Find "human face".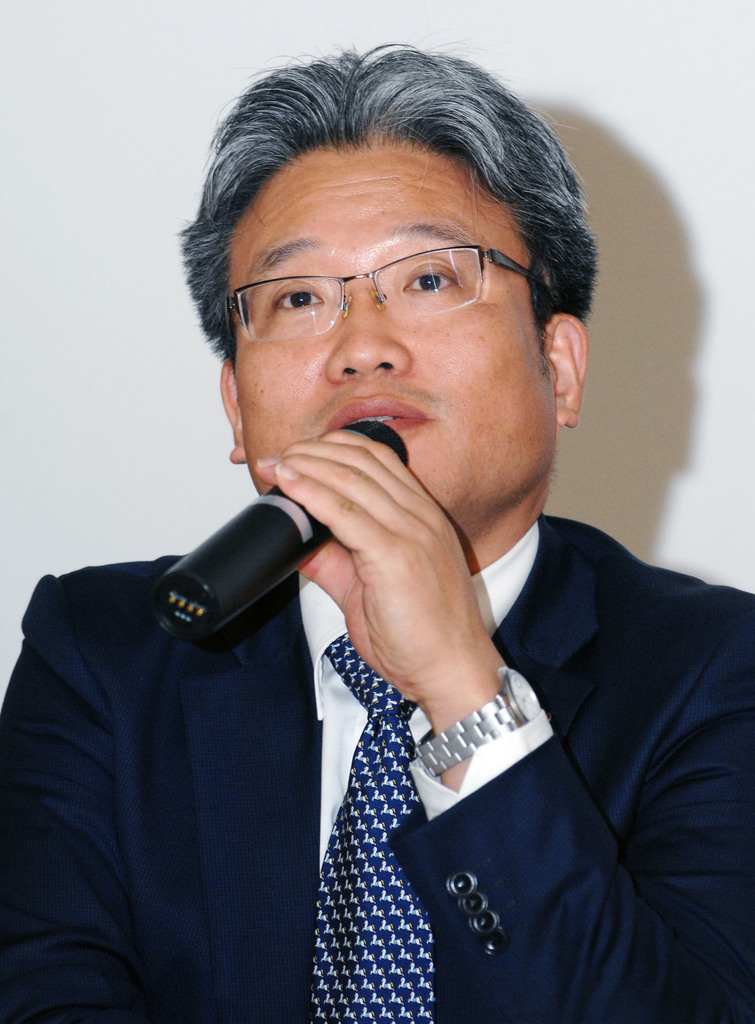
box(238, 134, 552, 527).
